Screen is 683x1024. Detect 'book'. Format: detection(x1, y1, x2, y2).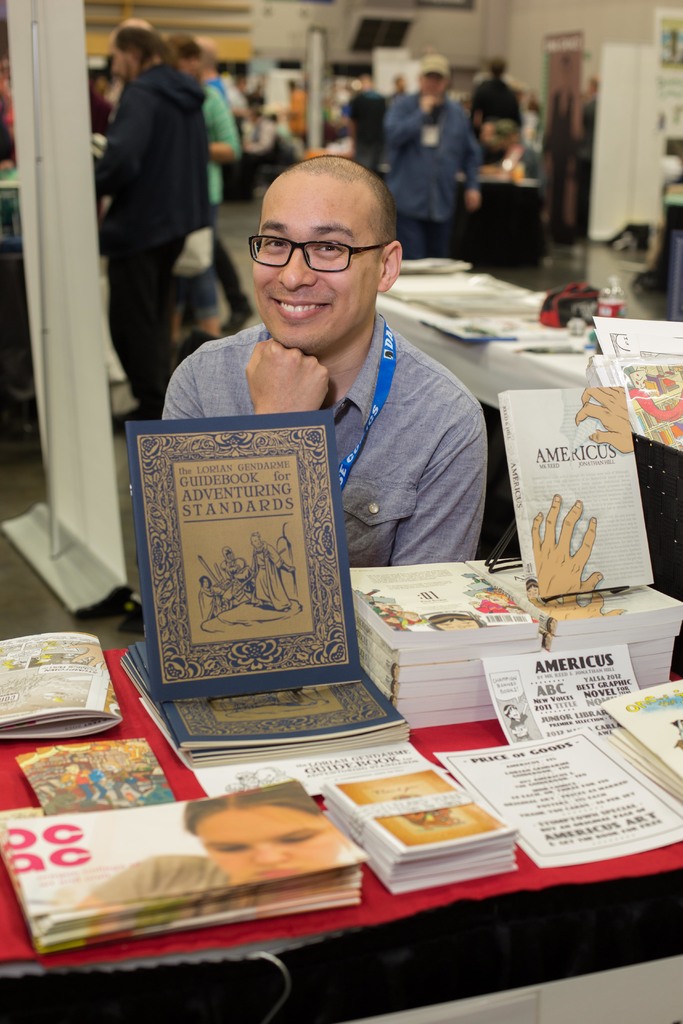
detection(192, 740, 434, 802).
